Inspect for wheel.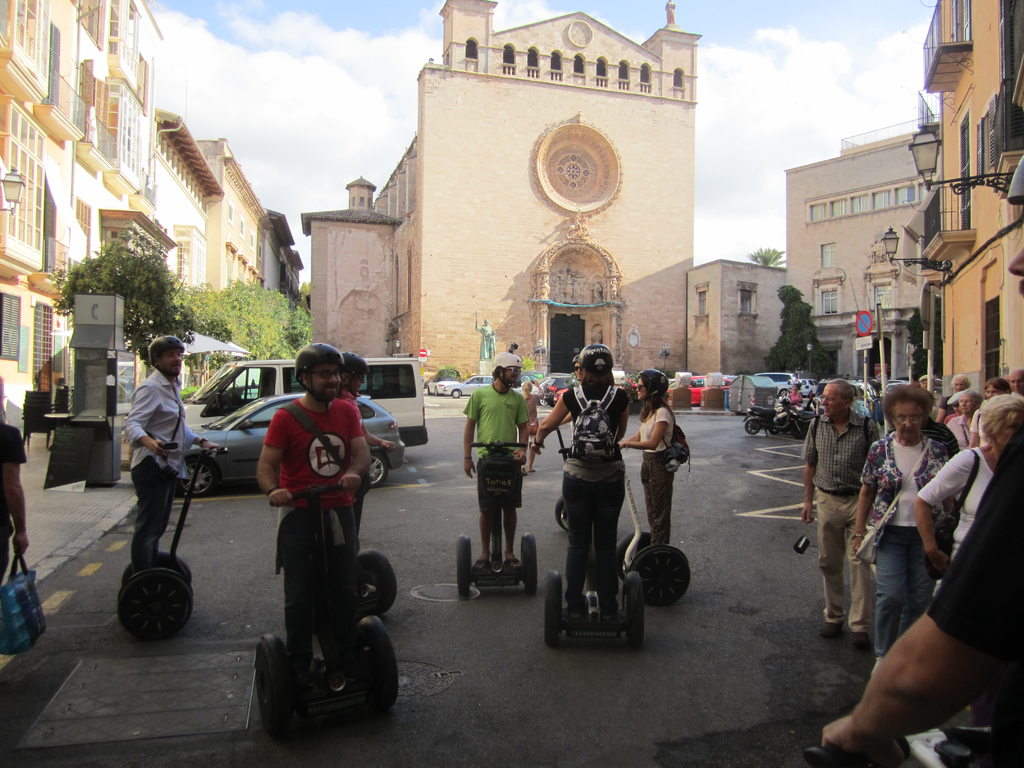
Inspection: rect(435, 387, 441, 395).
